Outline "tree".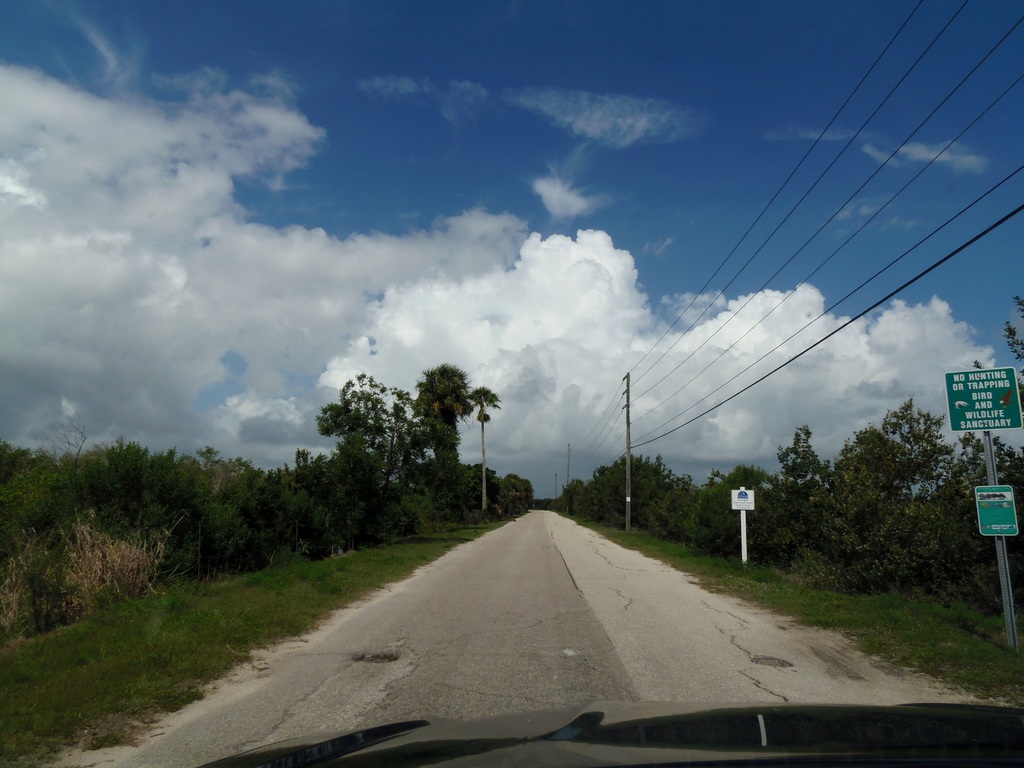
Outline: 972 305 1023 424.
